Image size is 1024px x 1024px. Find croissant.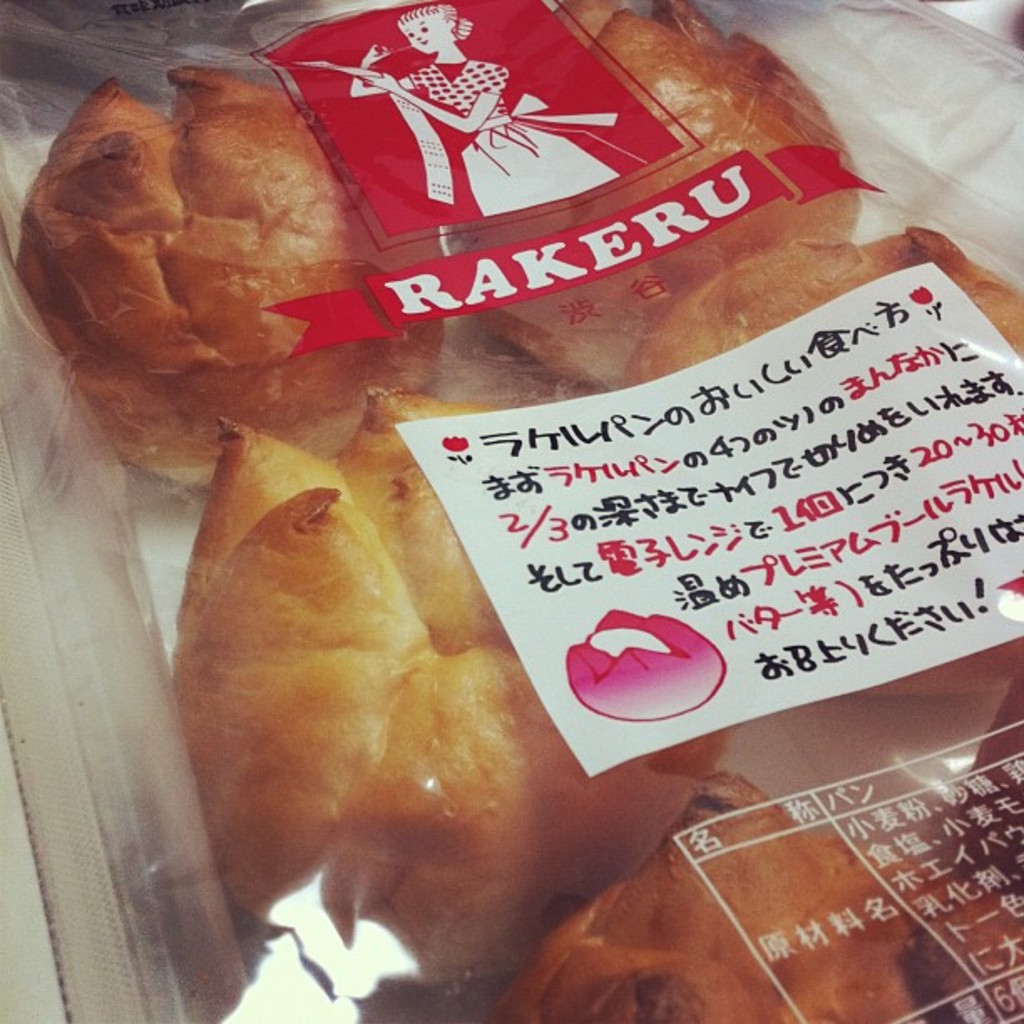
left=22, top=55, right=621, bottom=435.
